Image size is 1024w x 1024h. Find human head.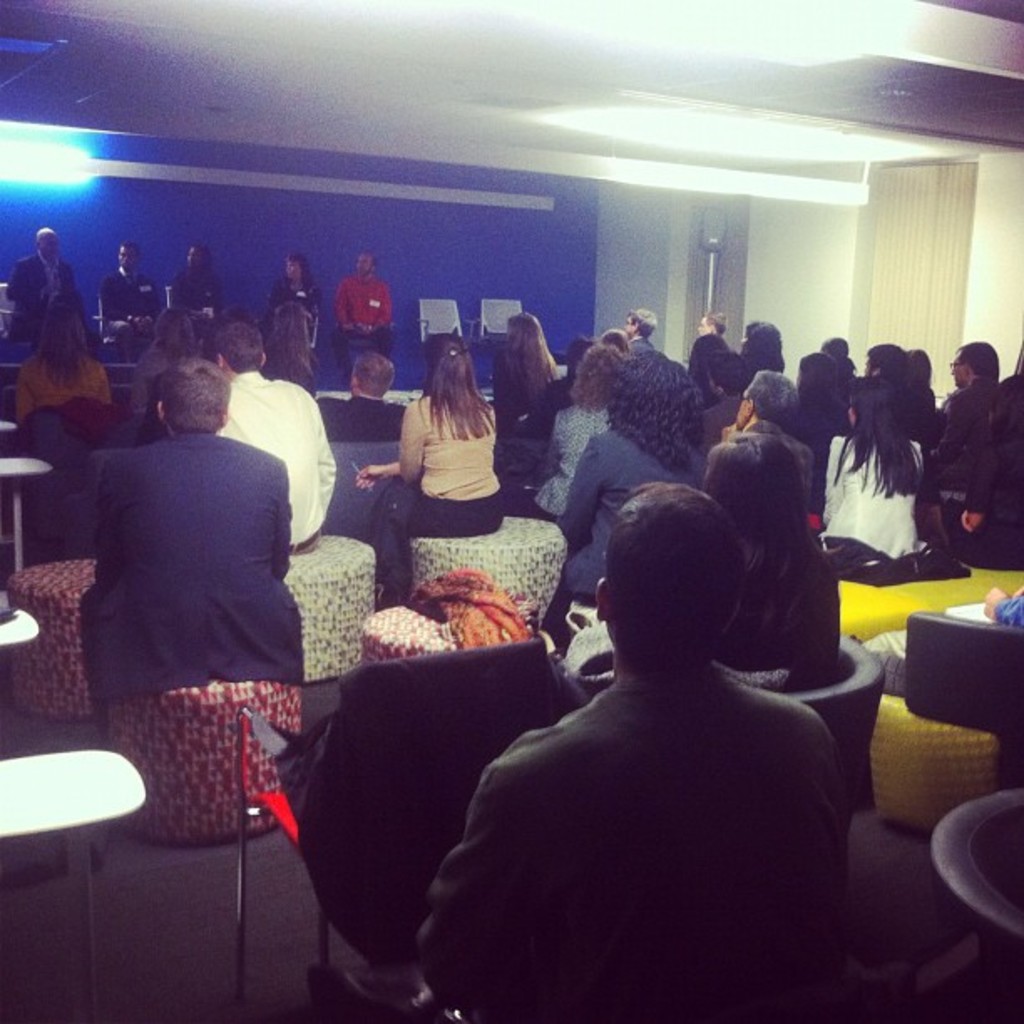
589,477,746,673.
